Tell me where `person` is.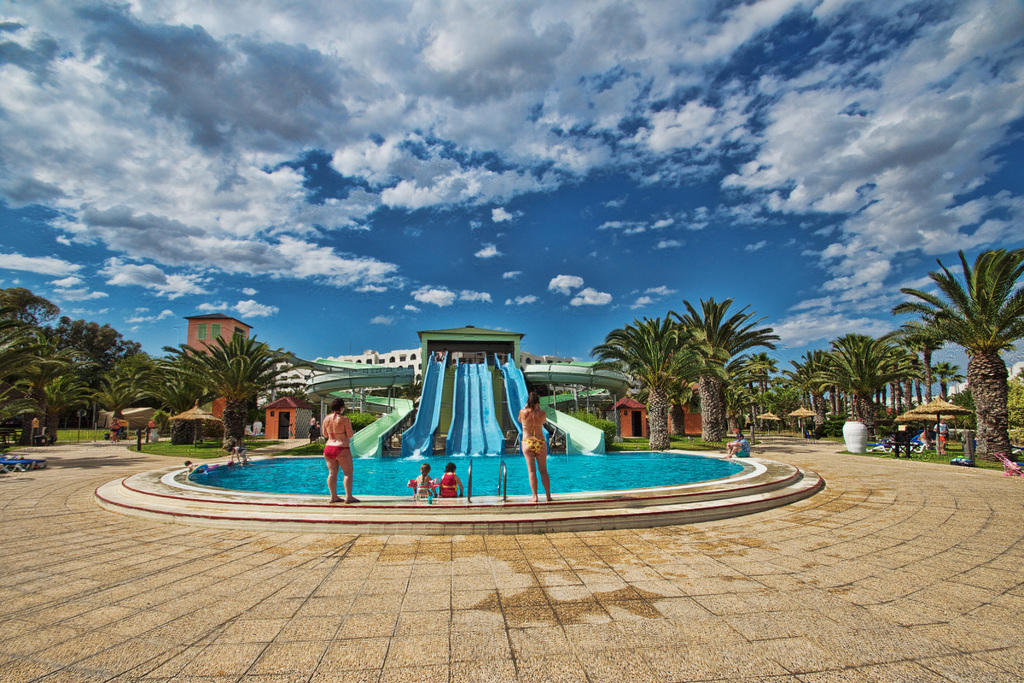
`person` is at left=438, top=463, right=463, bottom=497.
